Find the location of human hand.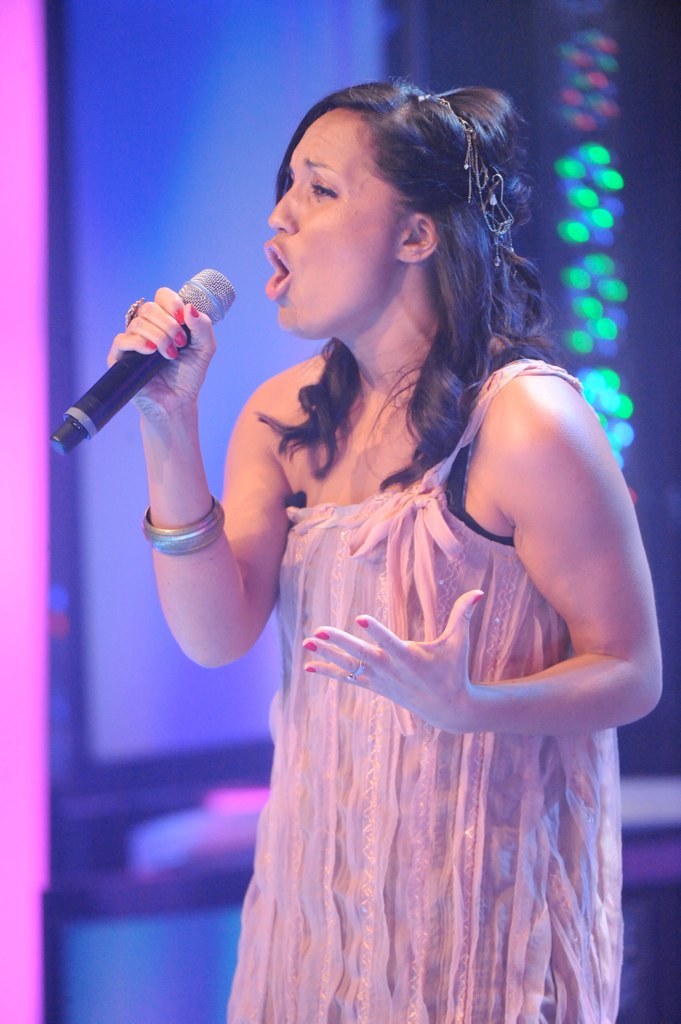
Location: 320 618 535 733.
